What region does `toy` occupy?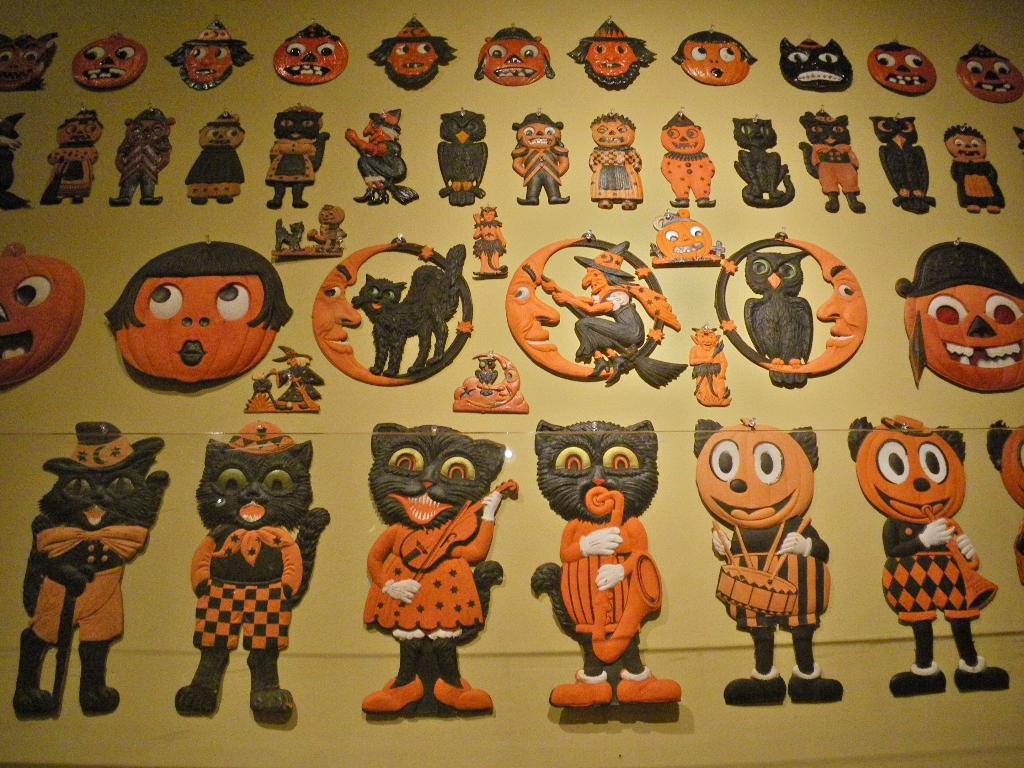
select_region(74, 31, 152, 89).
